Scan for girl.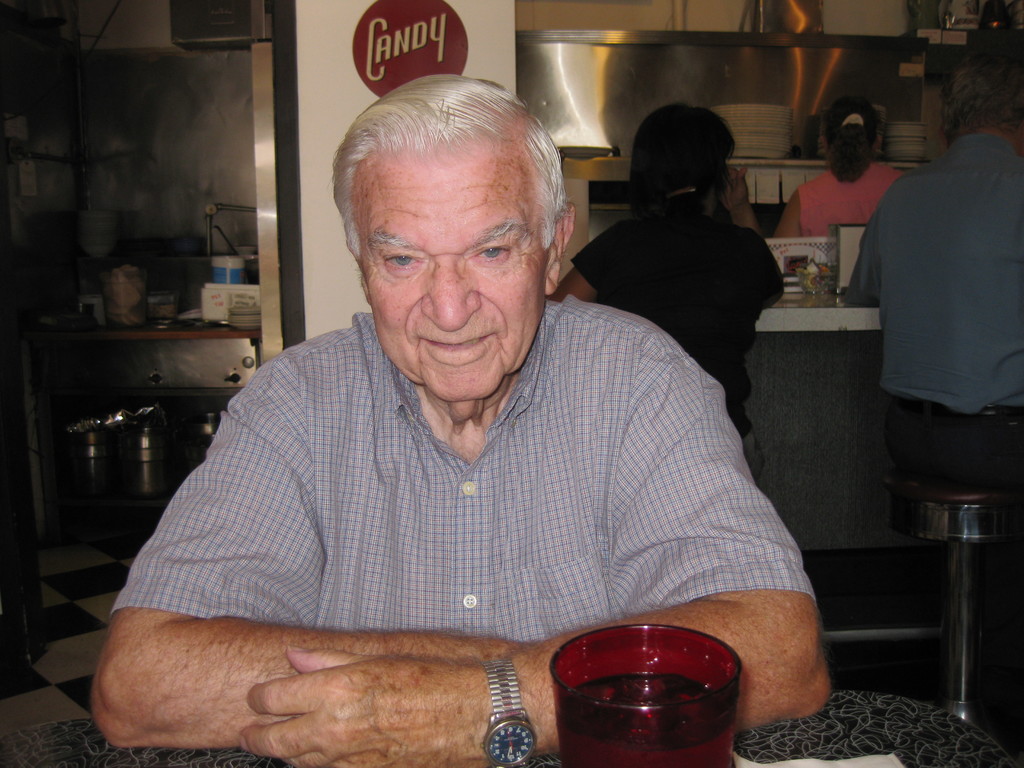
Scan result: l=544, t=105, r=786, b=486.
